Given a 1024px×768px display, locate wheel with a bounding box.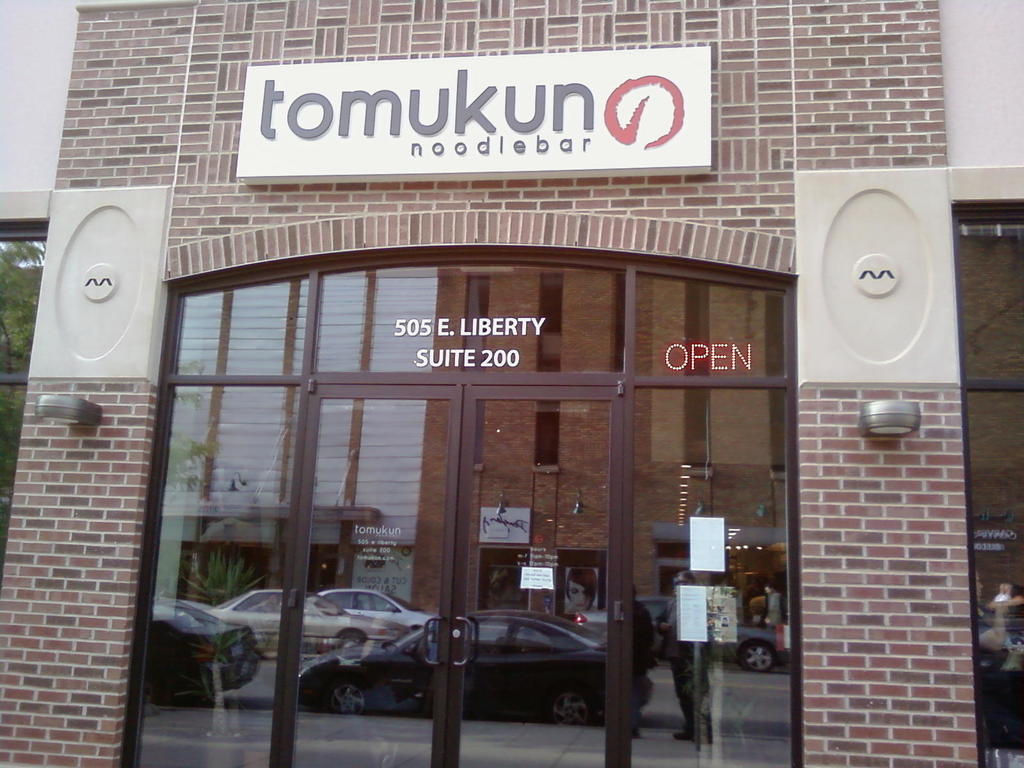
Located: [542, 685, 598, 730].
